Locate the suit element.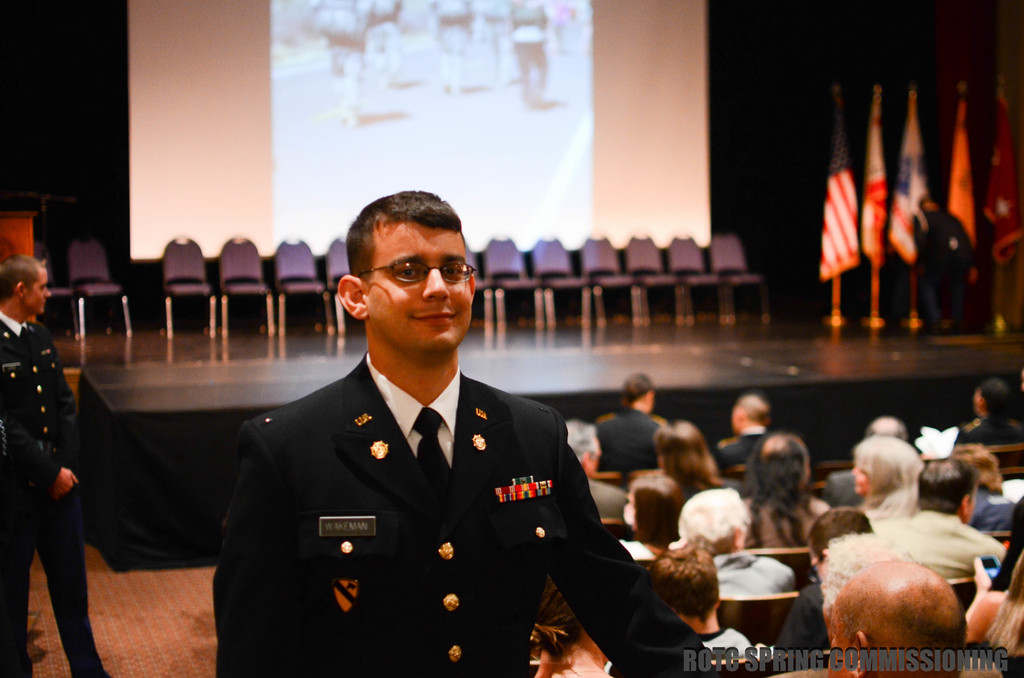
Element bbox: left=593, top=408, right=665, bottom=471.
